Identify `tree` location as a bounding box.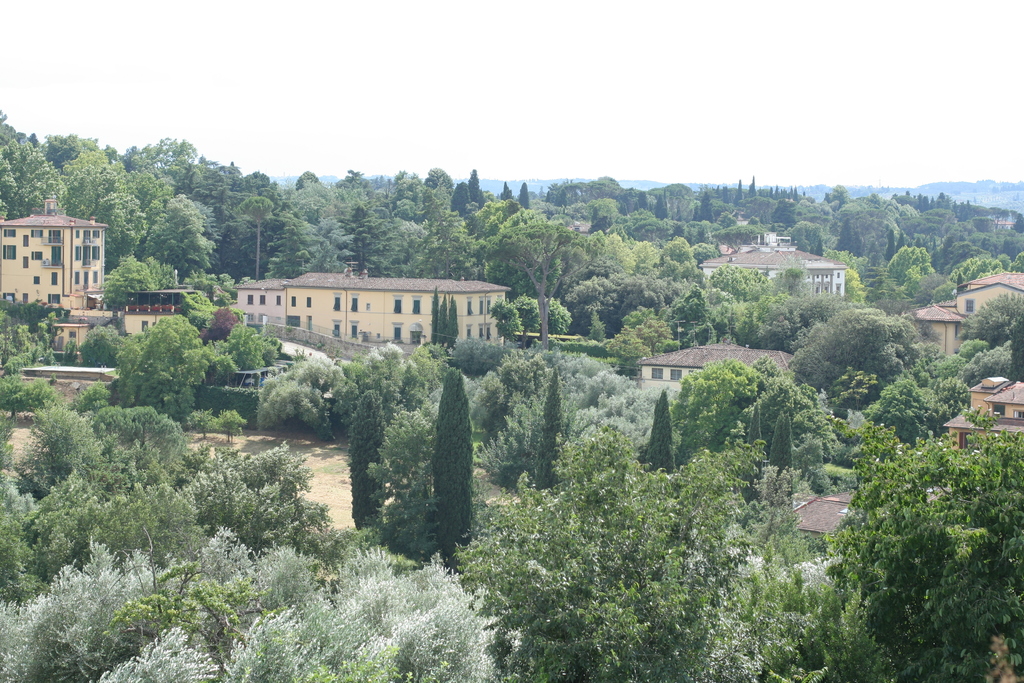
477, 427, 832, 682.
